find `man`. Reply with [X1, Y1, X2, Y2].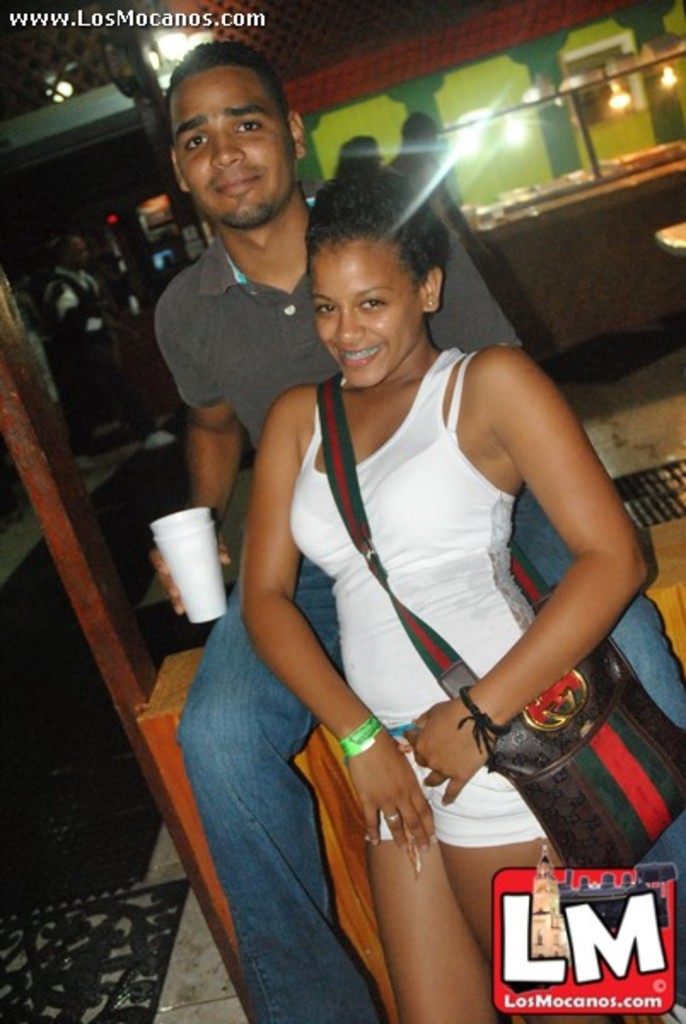
[181, 137, 635, 990].
